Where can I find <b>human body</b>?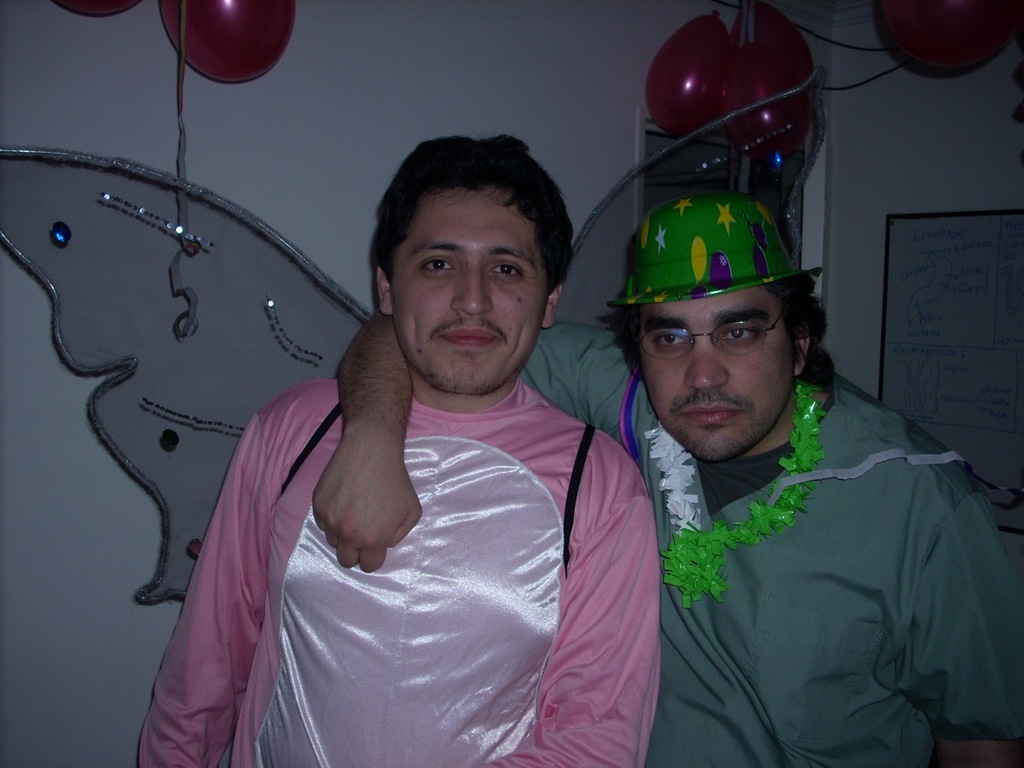
You can find it at [left=312, top=314, right=1023, bottom=767].
